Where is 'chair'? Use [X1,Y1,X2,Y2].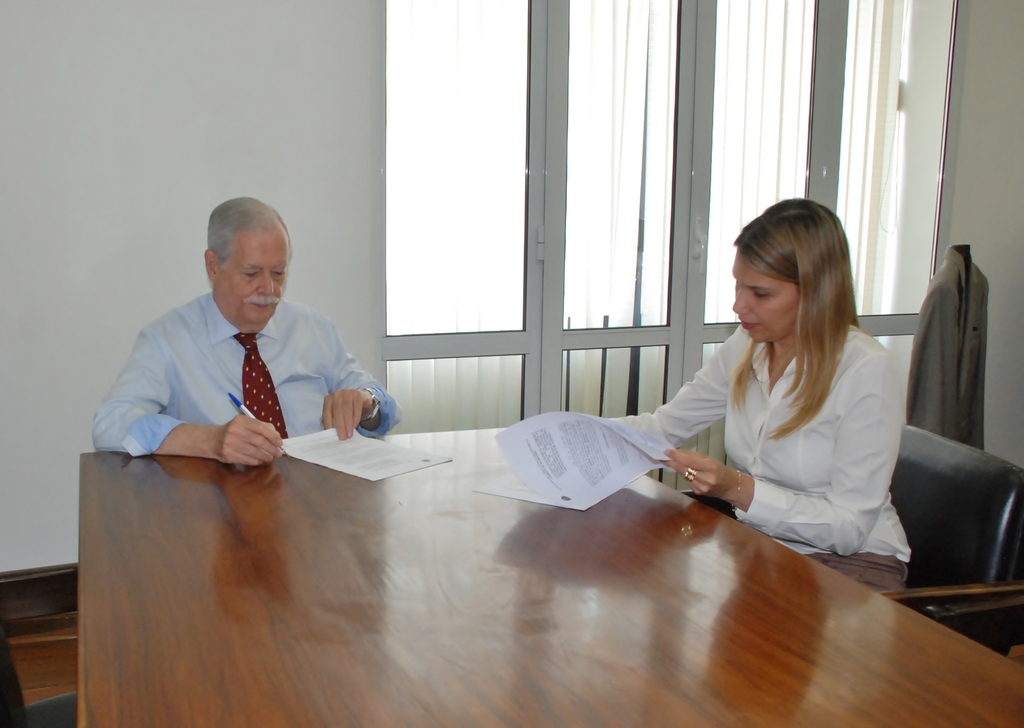
[684,415,1023,592].
